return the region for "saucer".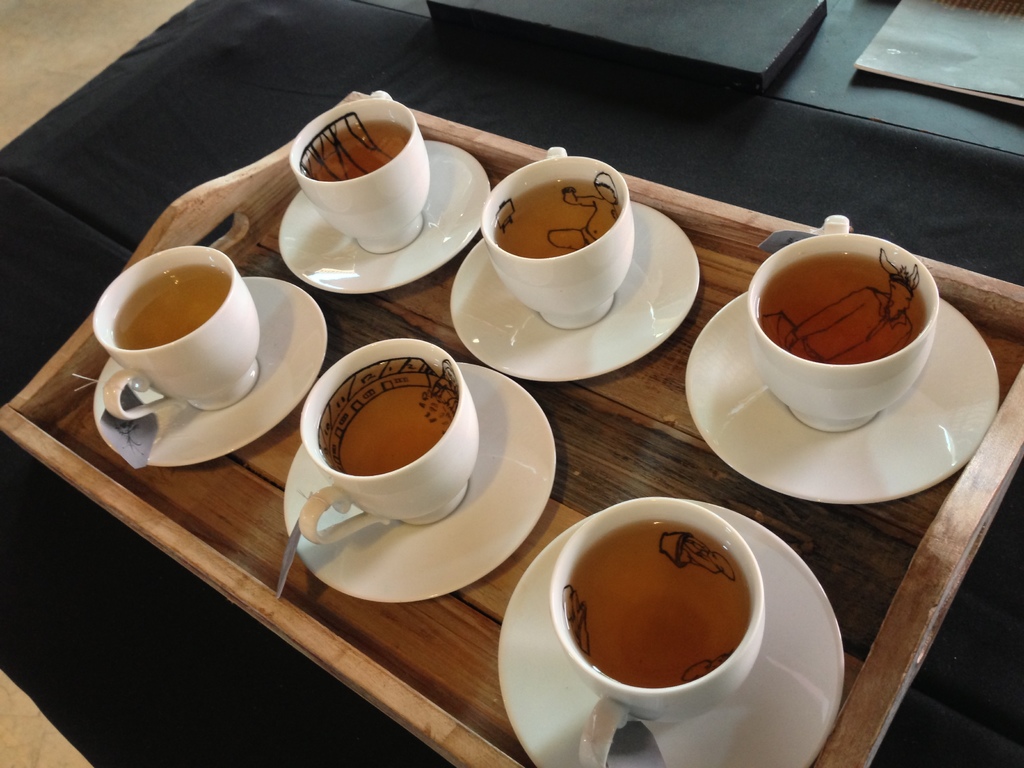
[left=446, top=202, right=703, bottom=384].
